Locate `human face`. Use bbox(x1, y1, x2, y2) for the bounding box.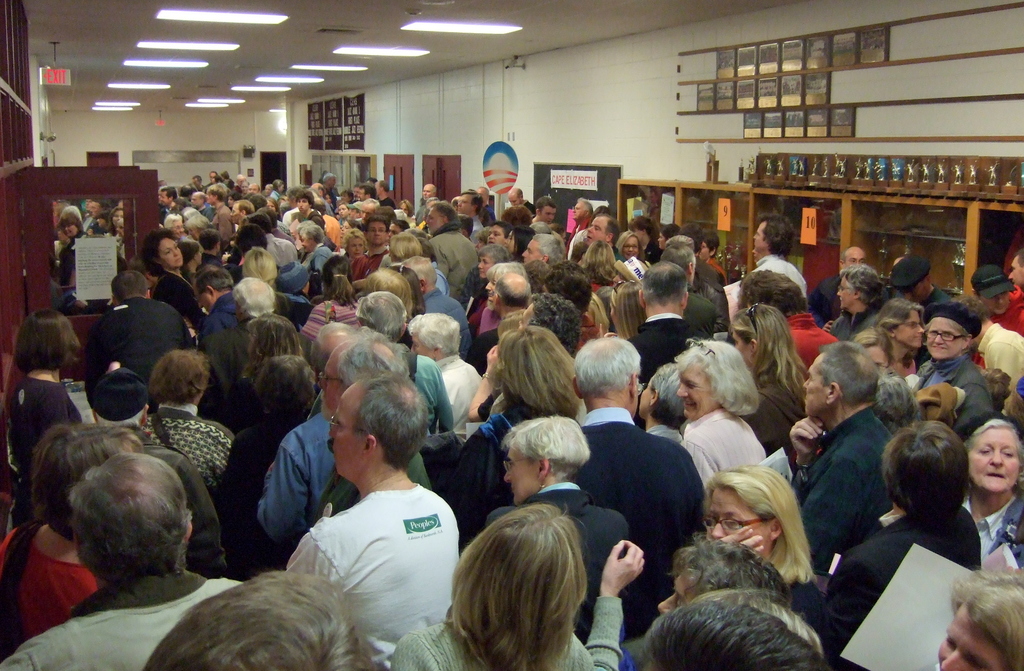
bbox(86, 198, 93, 211).
